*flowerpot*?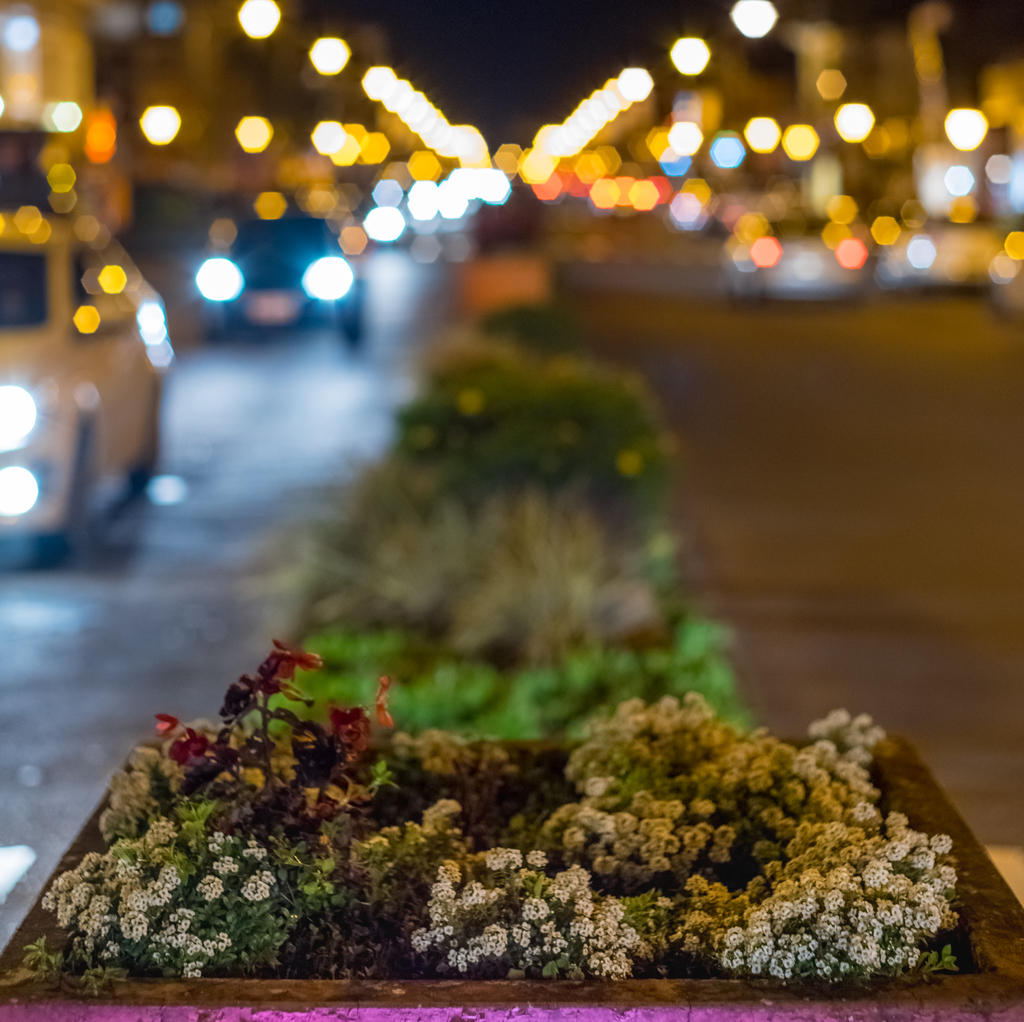
bbox=(70, 658, 1023, 1021)
